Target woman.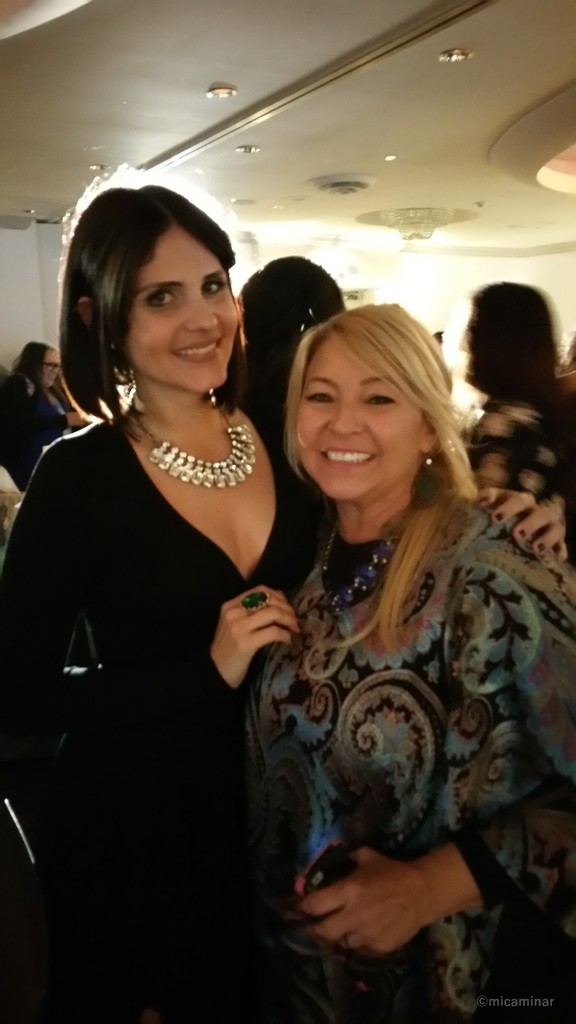
Target region: [456,272,575,515].
